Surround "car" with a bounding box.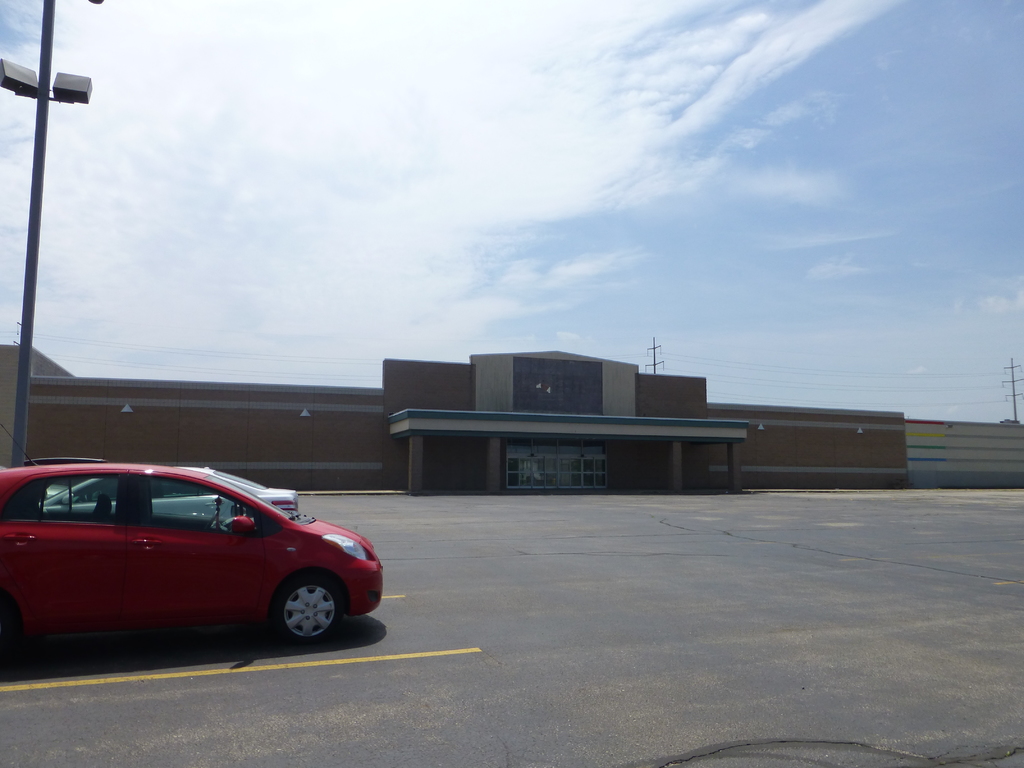
detection(0, 456, 382, 642).
